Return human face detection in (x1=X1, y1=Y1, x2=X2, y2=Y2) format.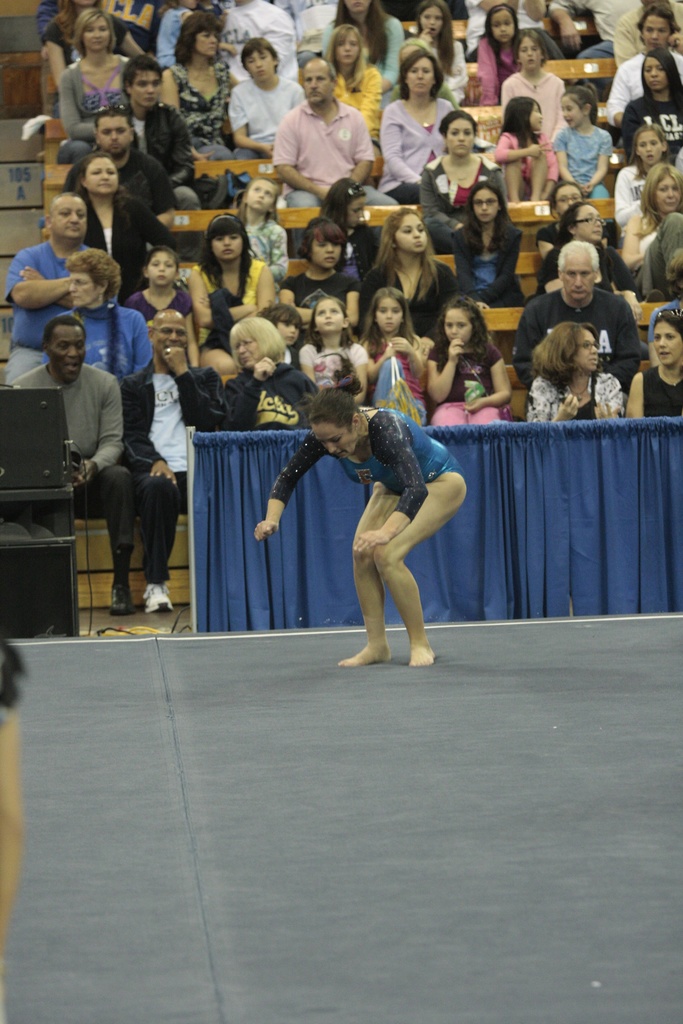
(x1=64, y1=269, x2=97, y2=307).
